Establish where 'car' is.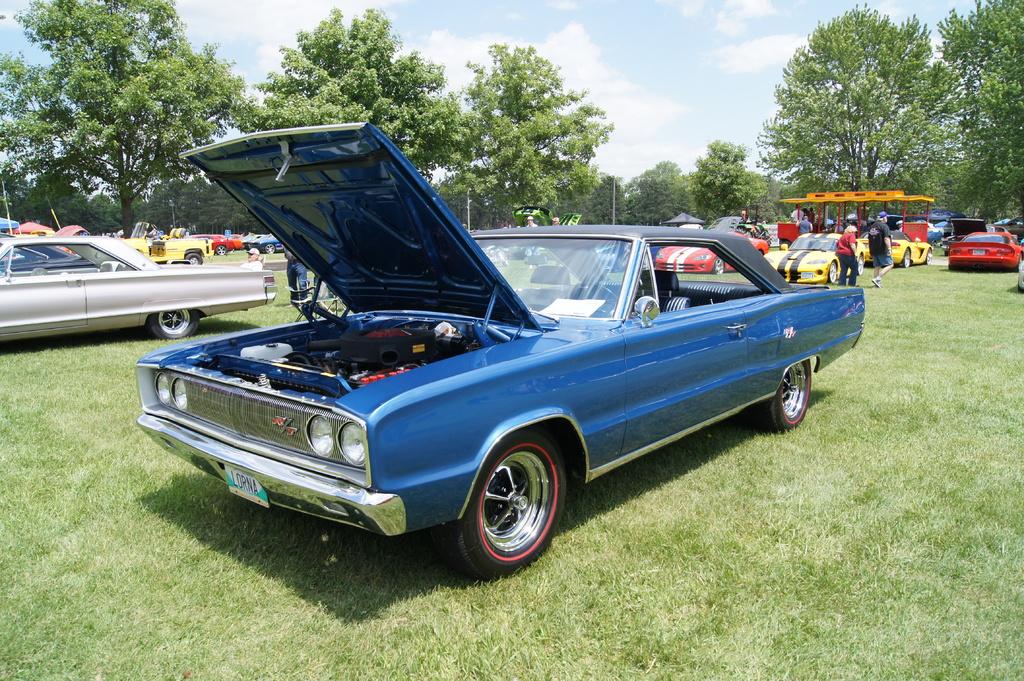
Established at 945, 224, 1020, 267.
